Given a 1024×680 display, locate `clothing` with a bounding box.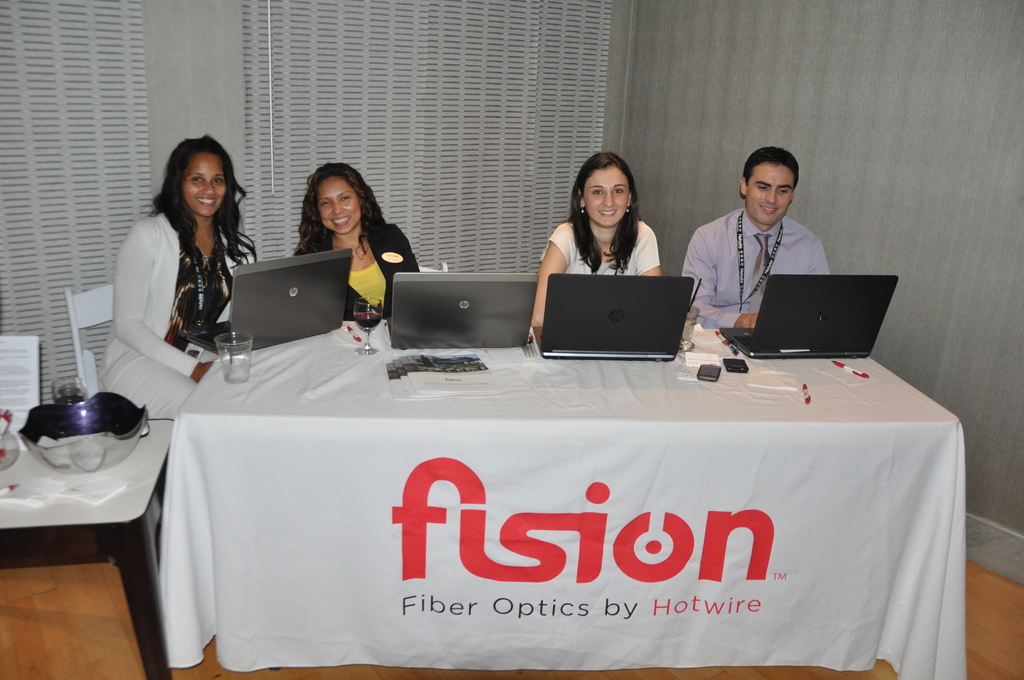
Located: (x1=294, y1=224, x2=422, y2=318).
